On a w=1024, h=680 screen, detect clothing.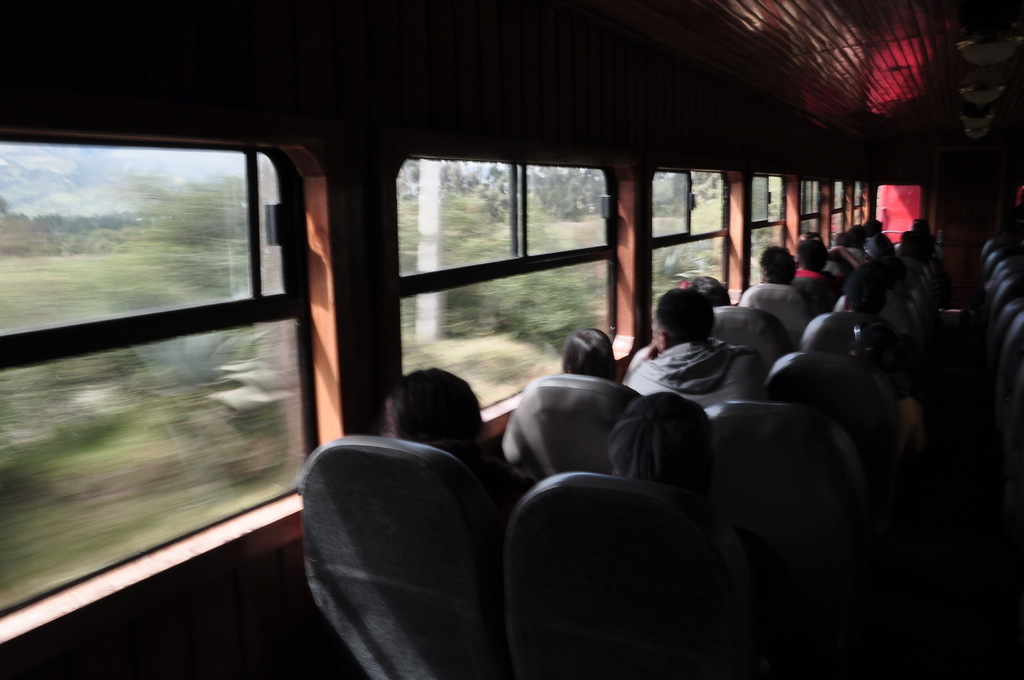
bbox=(630, 300, 774, 425).
